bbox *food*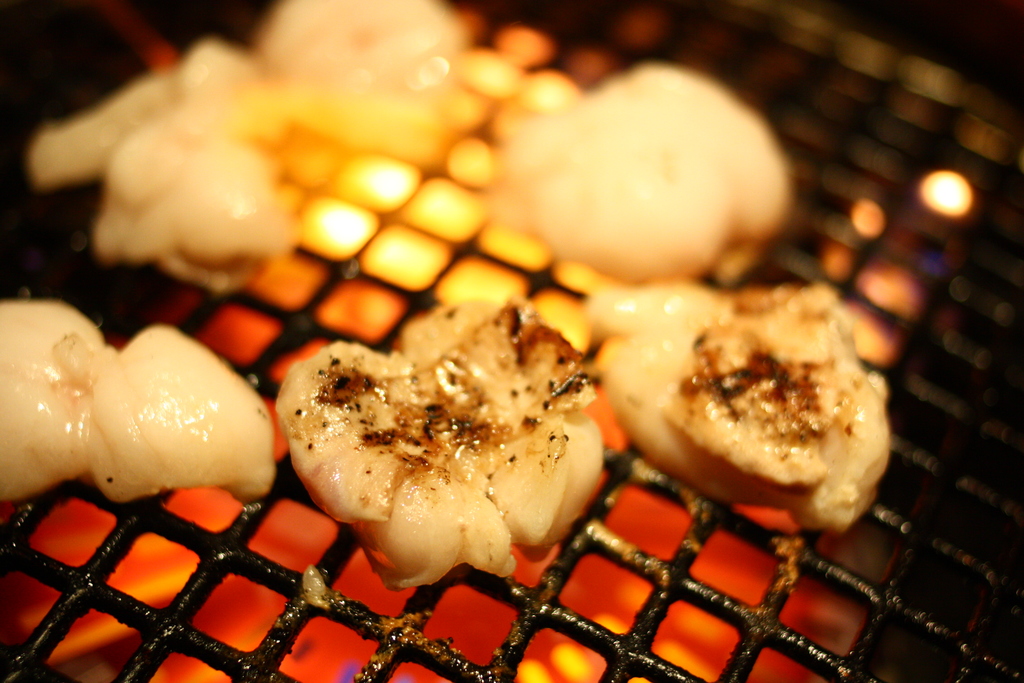
pyautogui.locateOnScreen(252, 0, 471, 108)
